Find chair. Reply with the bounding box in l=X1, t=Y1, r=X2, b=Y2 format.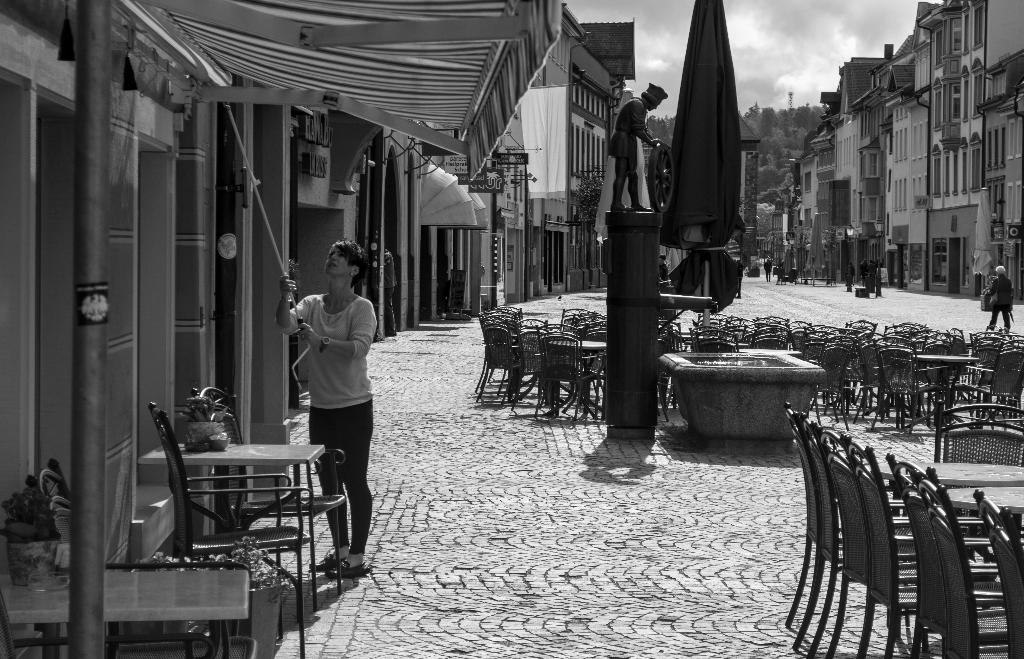
l=973, t=489, r=1023, b=658.
